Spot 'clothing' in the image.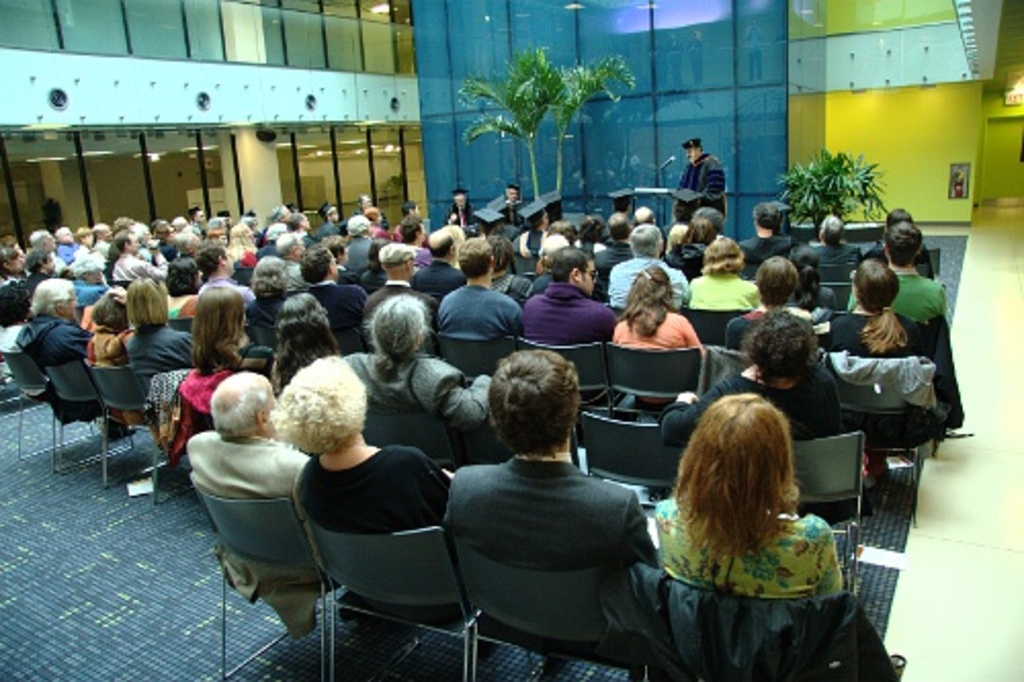
'clothing' found at rect(821, 311, 932, 365).
